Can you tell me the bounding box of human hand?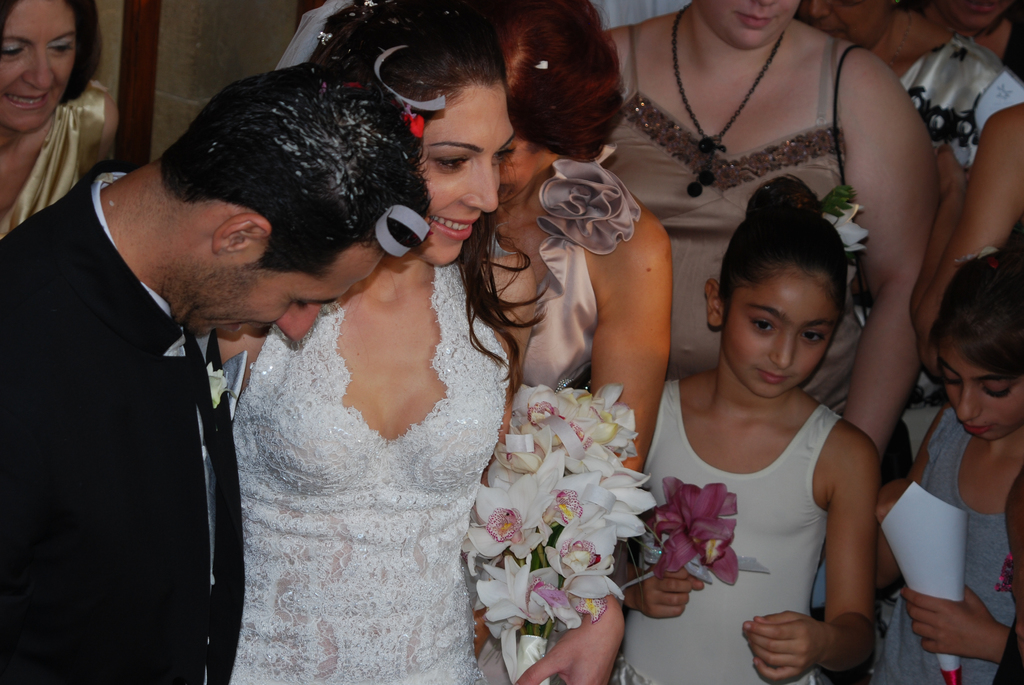
915:577:1003:675.
